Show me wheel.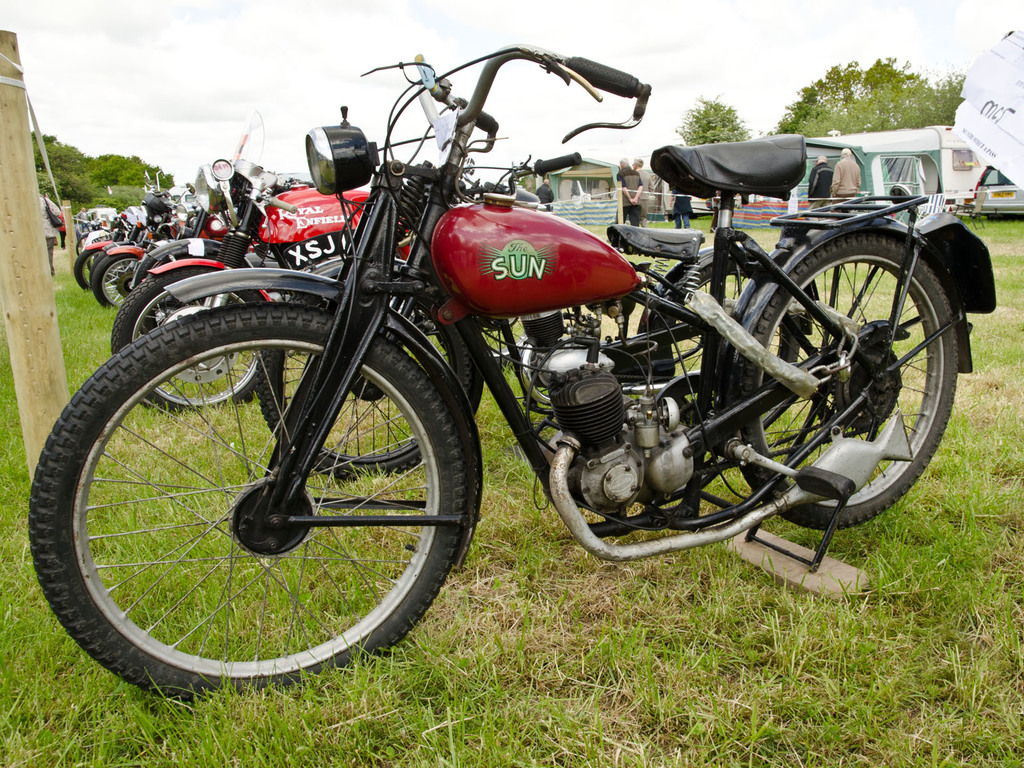
wheel is here: box(809, 341, 906, 431).
